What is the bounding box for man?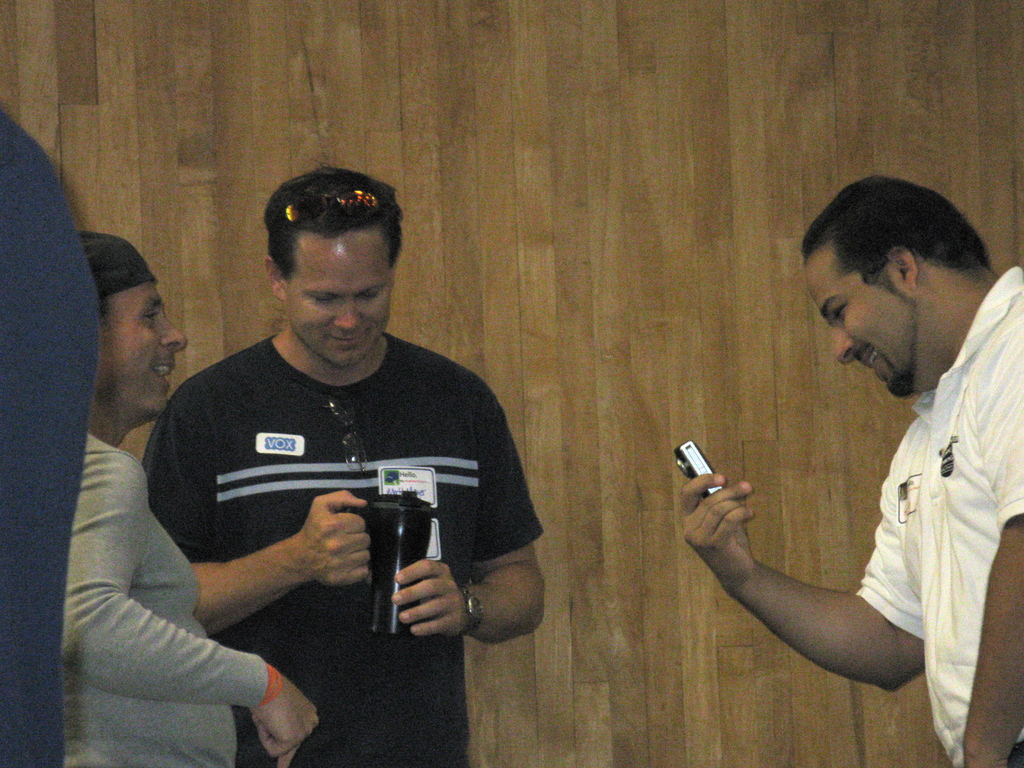
select_region(62, 226, 319, 767).
